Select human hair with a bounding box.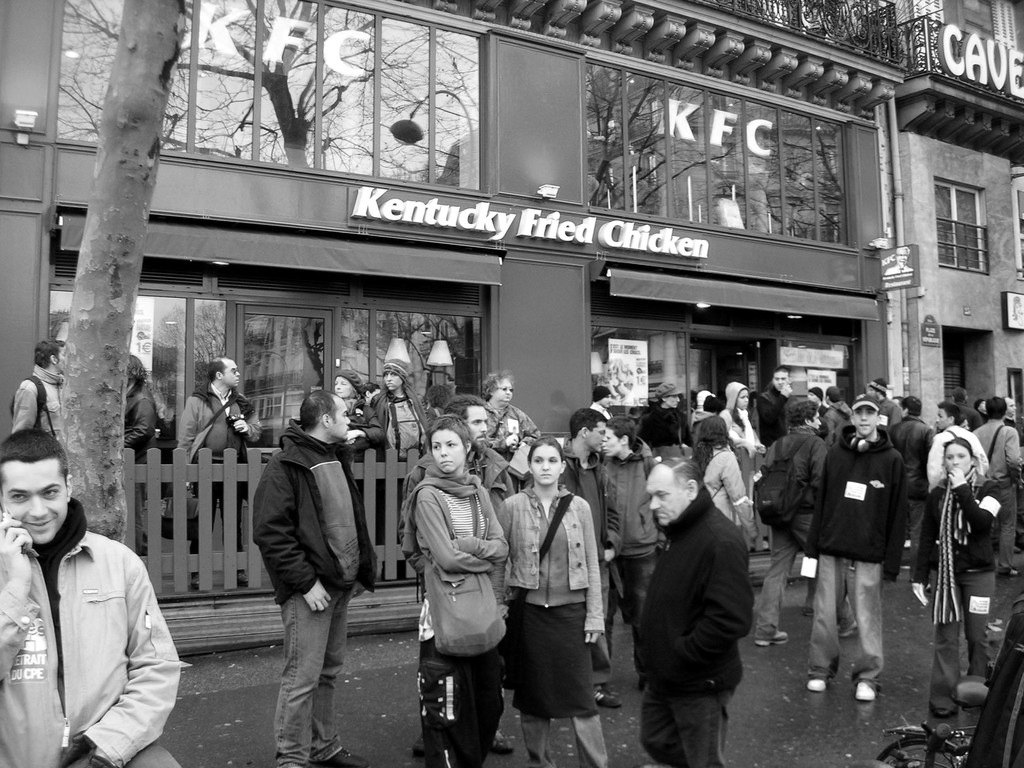
Rect(787, 399, 817, 424).
